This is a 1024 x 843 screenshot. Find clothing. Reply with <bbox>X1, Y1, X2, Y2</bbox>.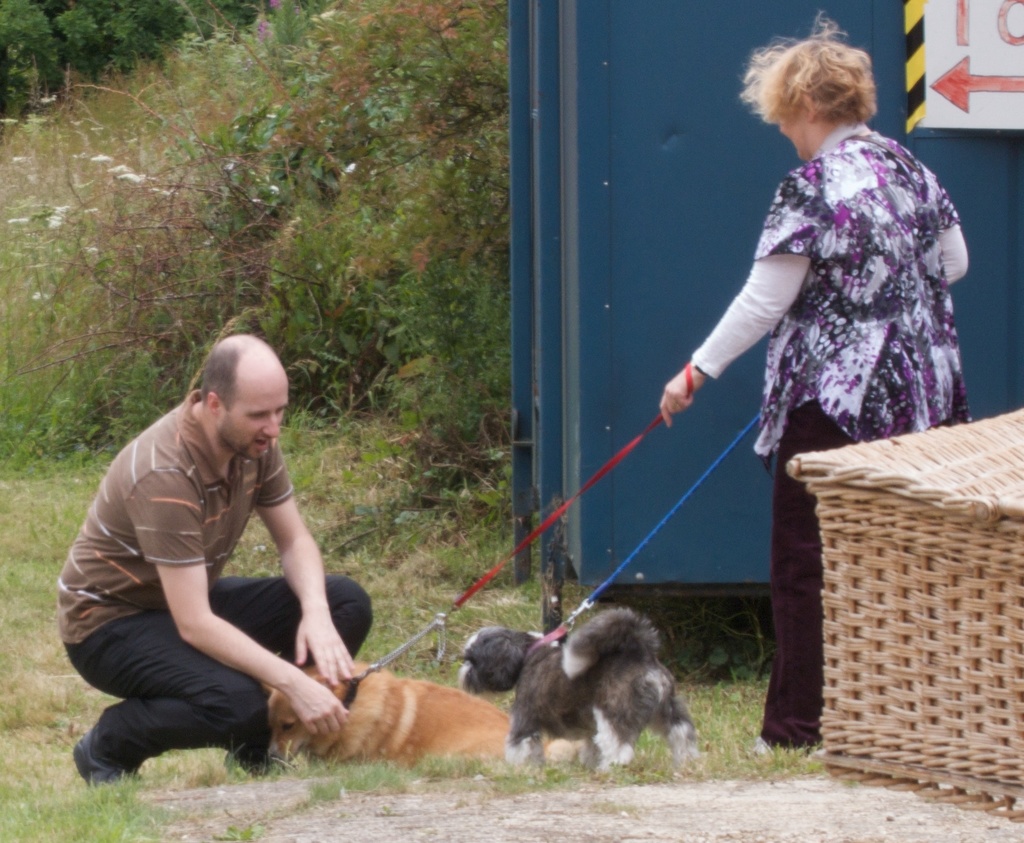
<bbox>52, 388, 375, 784</bbox>.
